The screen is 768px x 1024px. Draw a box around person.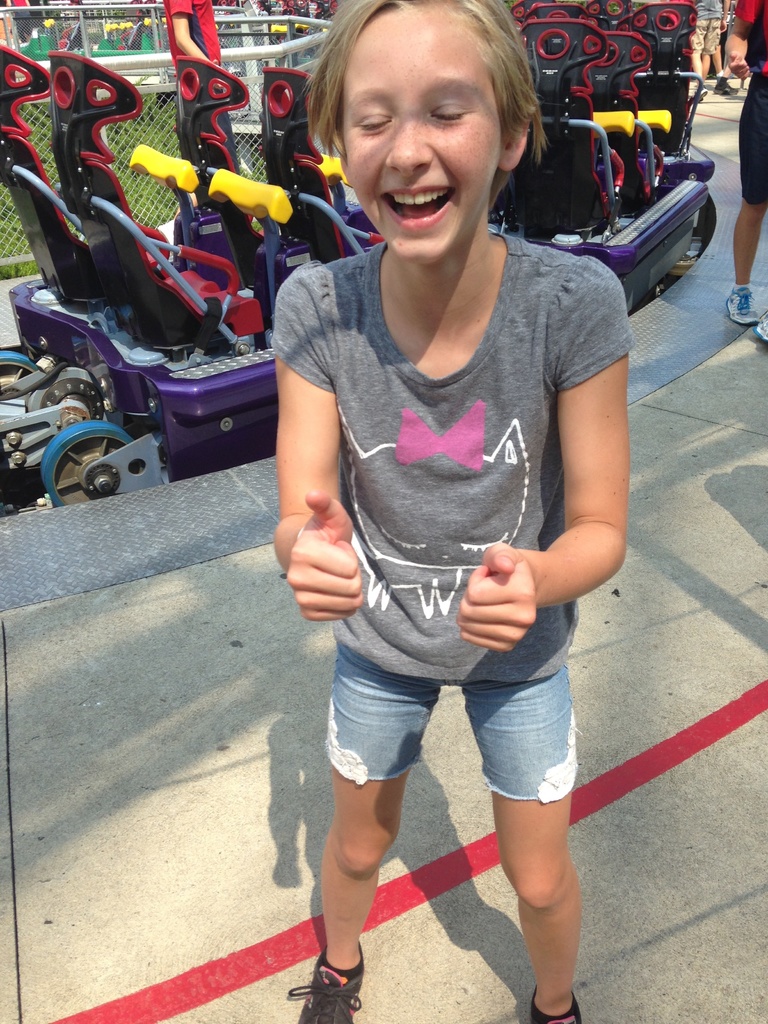
x1=719 y1=0 x2=767 y2=360.
